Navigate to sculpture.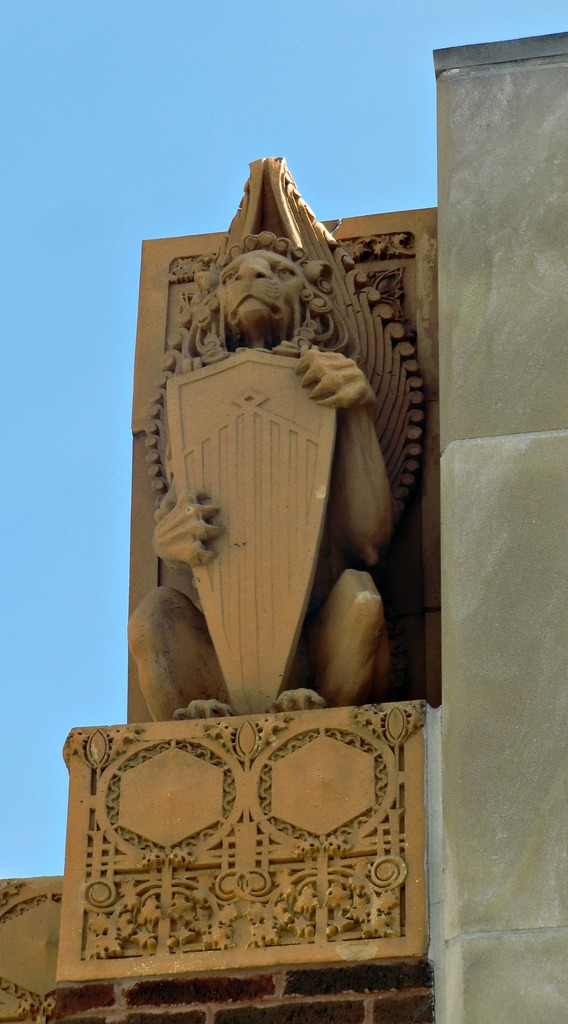
Navigation target: <box>49,143,446,1011</box>.
